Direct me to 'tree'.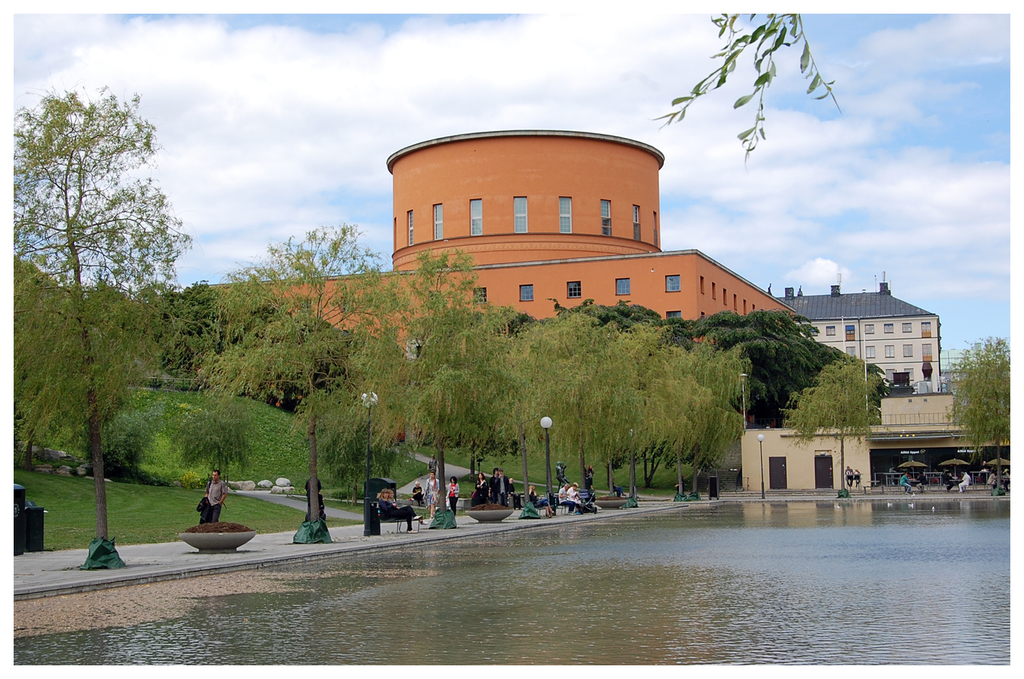
Direction: x1=197, y1=218, x2=407, y2=545.
